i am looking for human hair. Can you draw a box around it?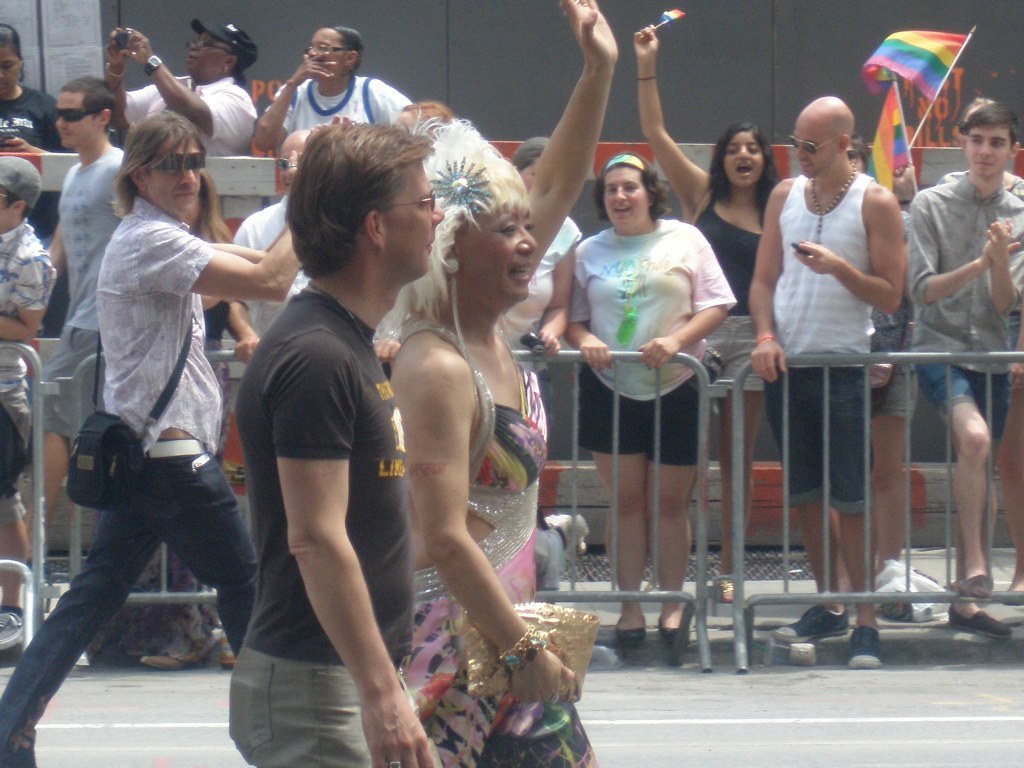
Sure, the bounding box is x1=707, y1=123, x2=781, y2=222.
